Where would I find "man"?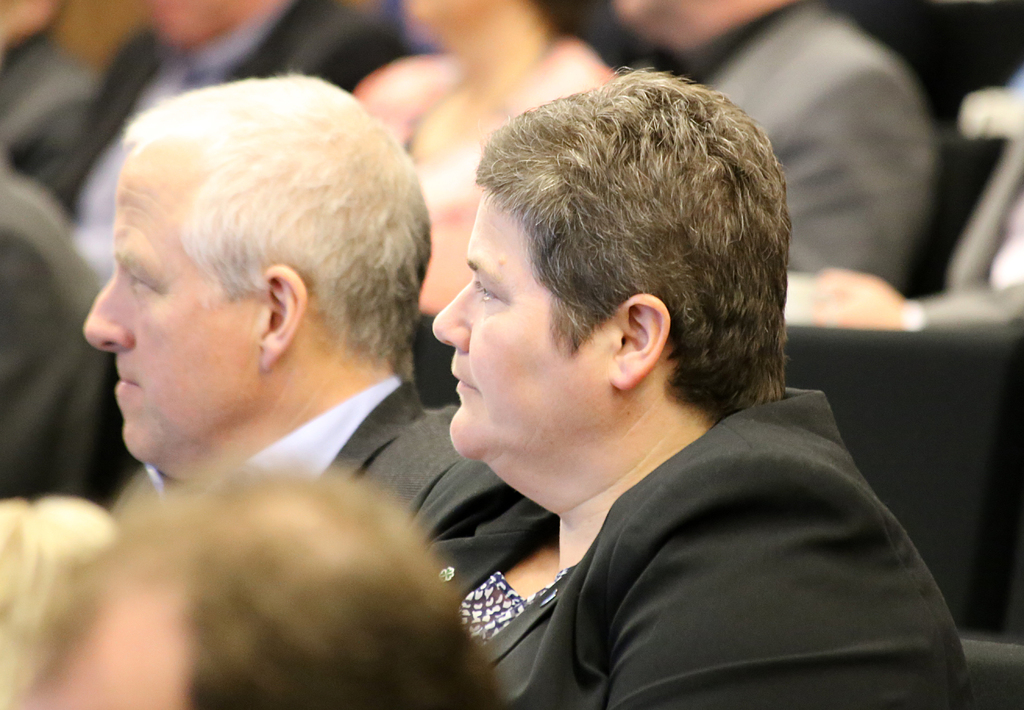
At box(75, 61, 525, 558).
